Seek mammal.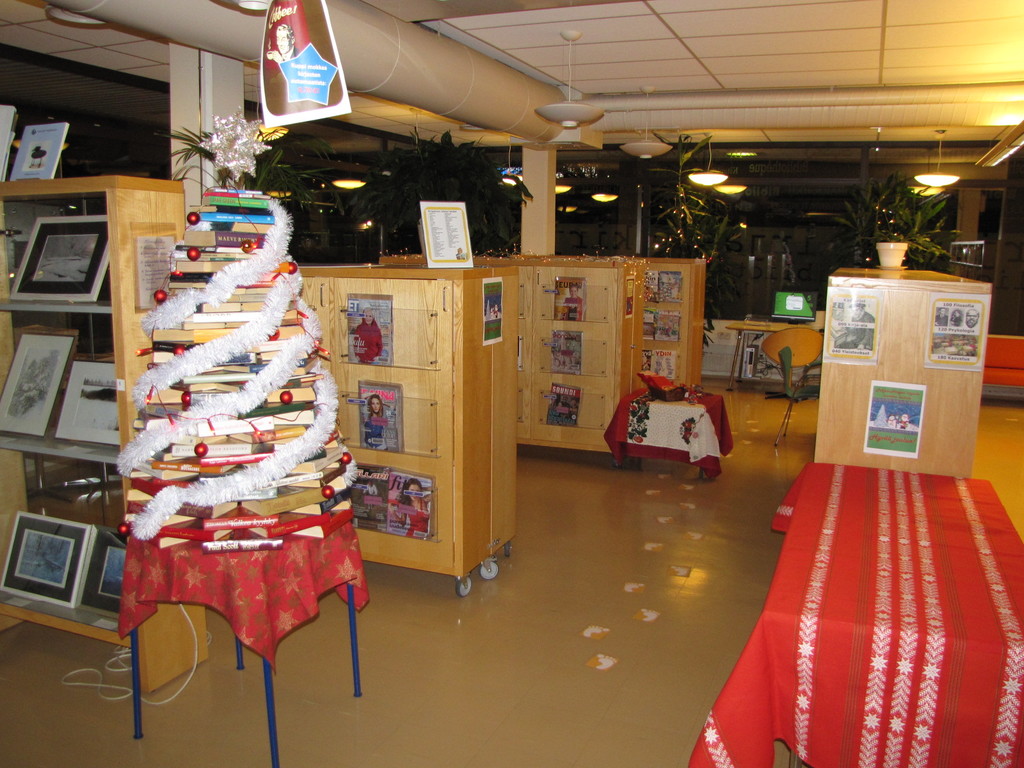
box=[266, 25, 301, 60].
